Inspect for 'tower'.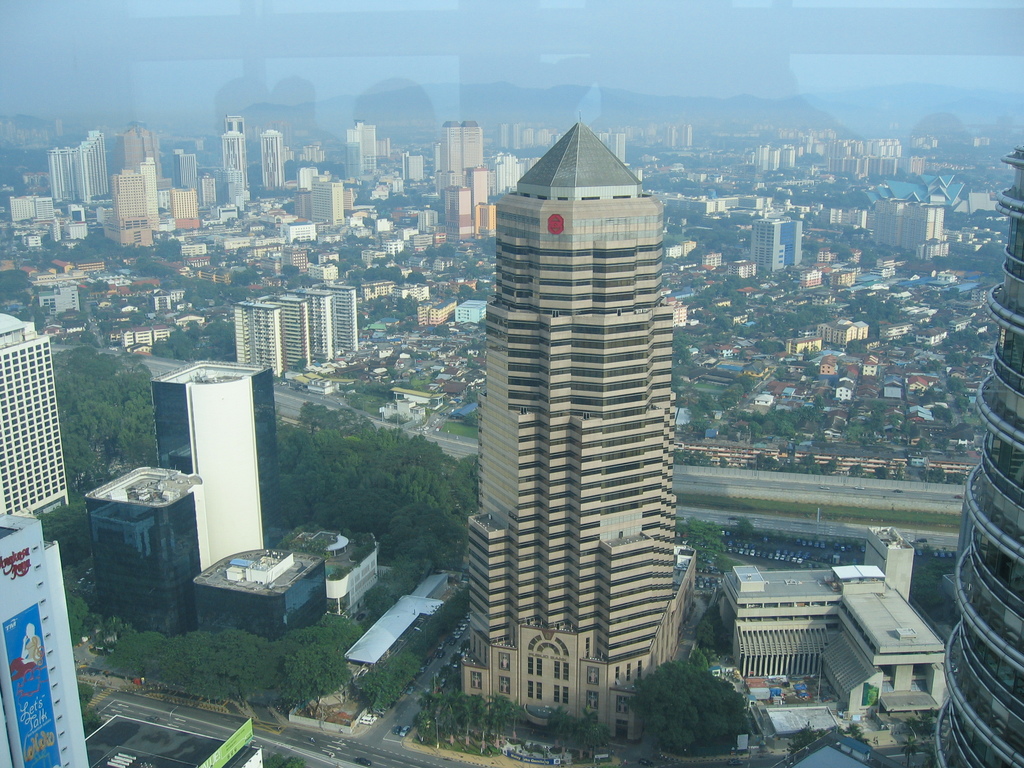
Inspection: 261 127 288 188.
